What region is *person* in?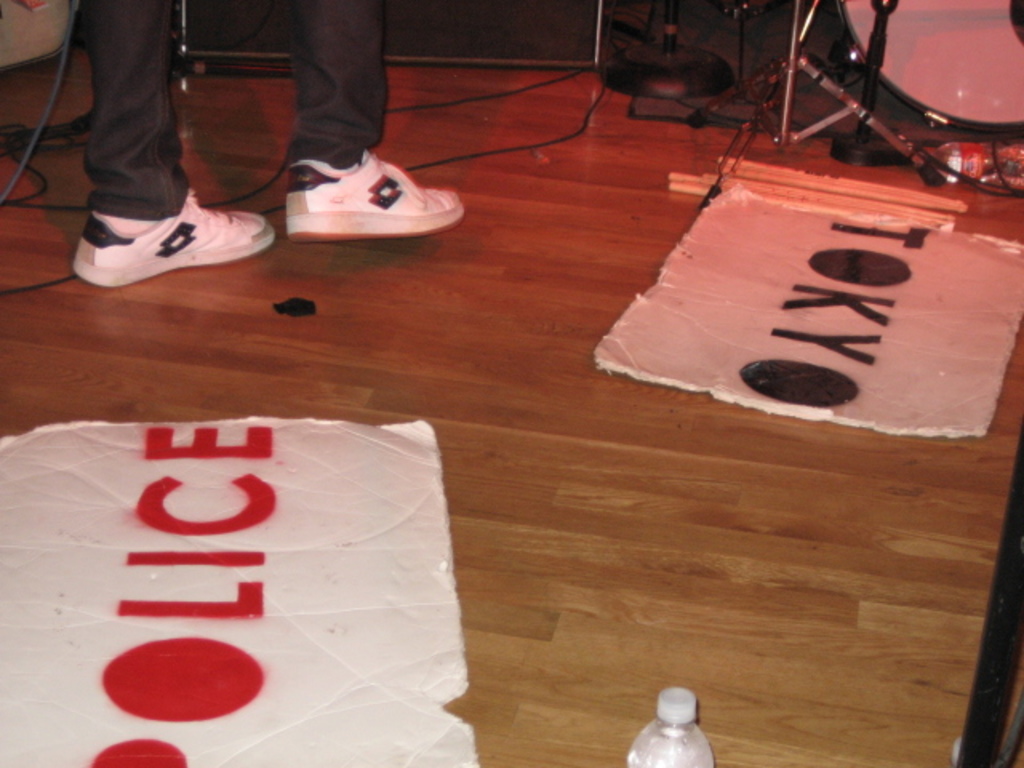
74, 0, 469, 288.
